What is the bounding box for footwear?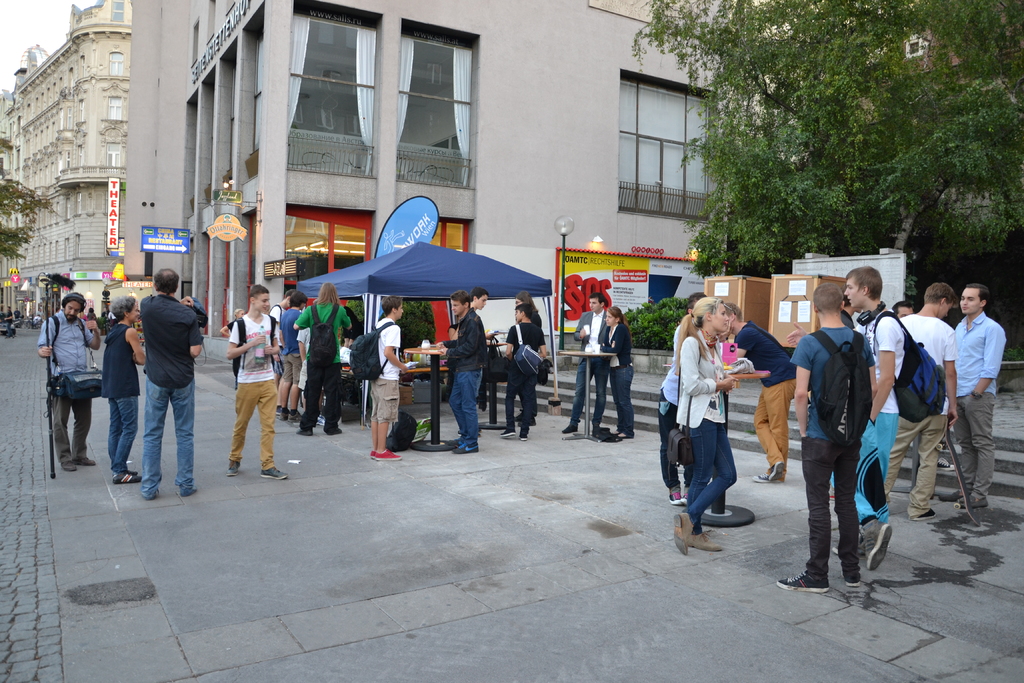
[x1=277, y1=407, x2=287, y2=420].
